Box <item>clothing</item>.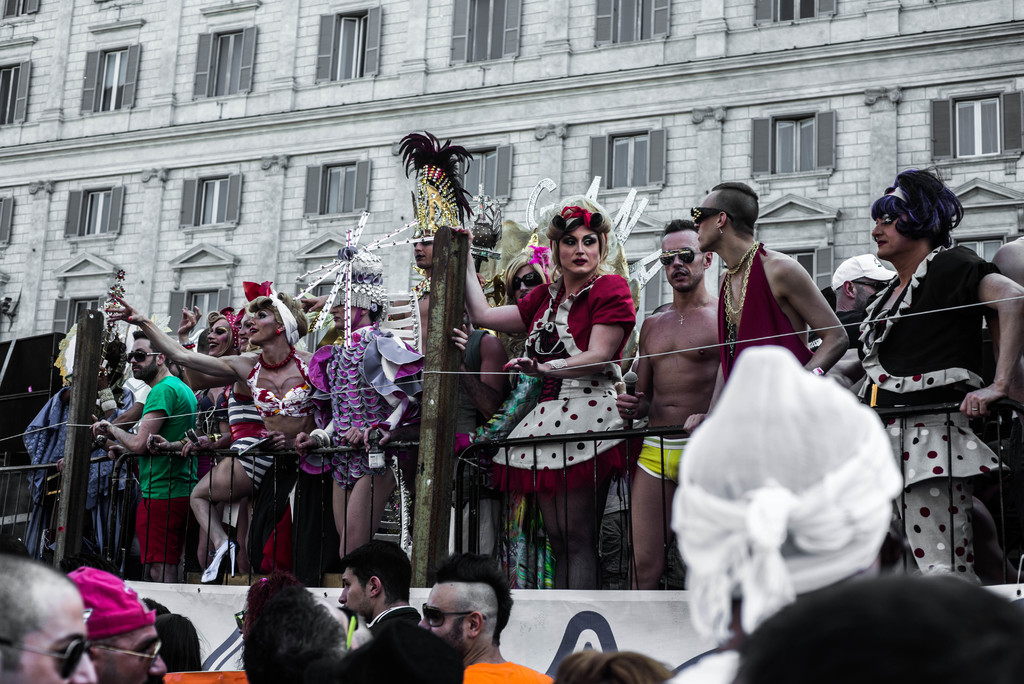
[left=454, top=658, right=569, bottom=683].
